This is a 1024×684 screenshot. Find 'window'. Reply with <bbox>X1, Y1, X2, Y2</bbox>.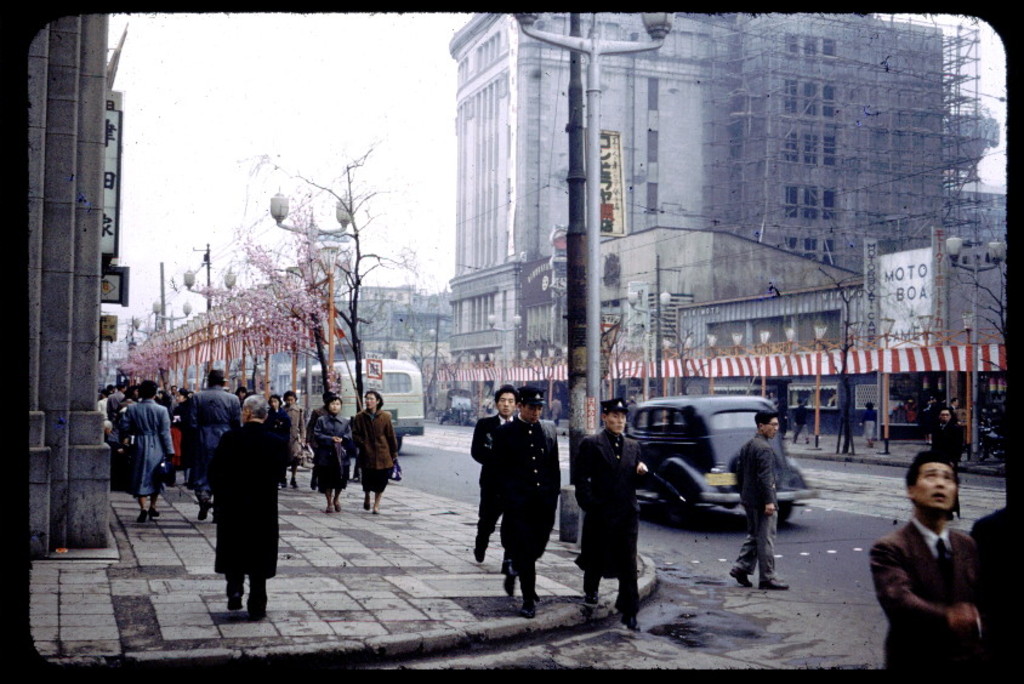
<bbox>785, 235, 838, 268</bbox>.
